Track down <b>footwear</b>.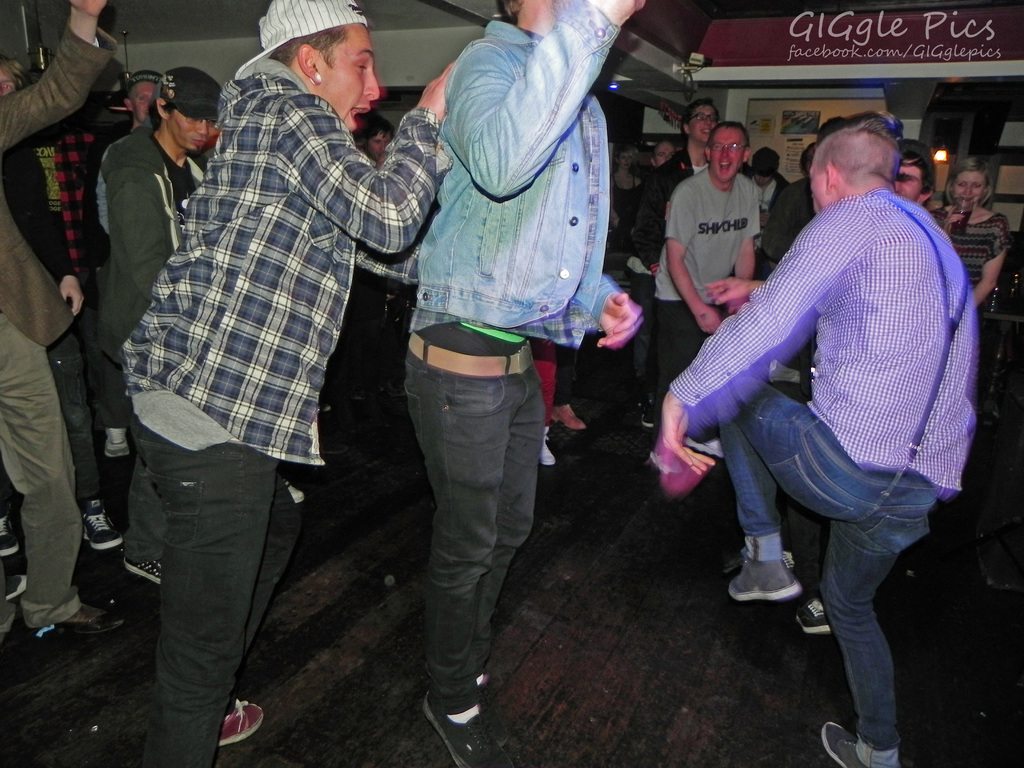
Tracked to BBox(81, 500, 123, 552).
